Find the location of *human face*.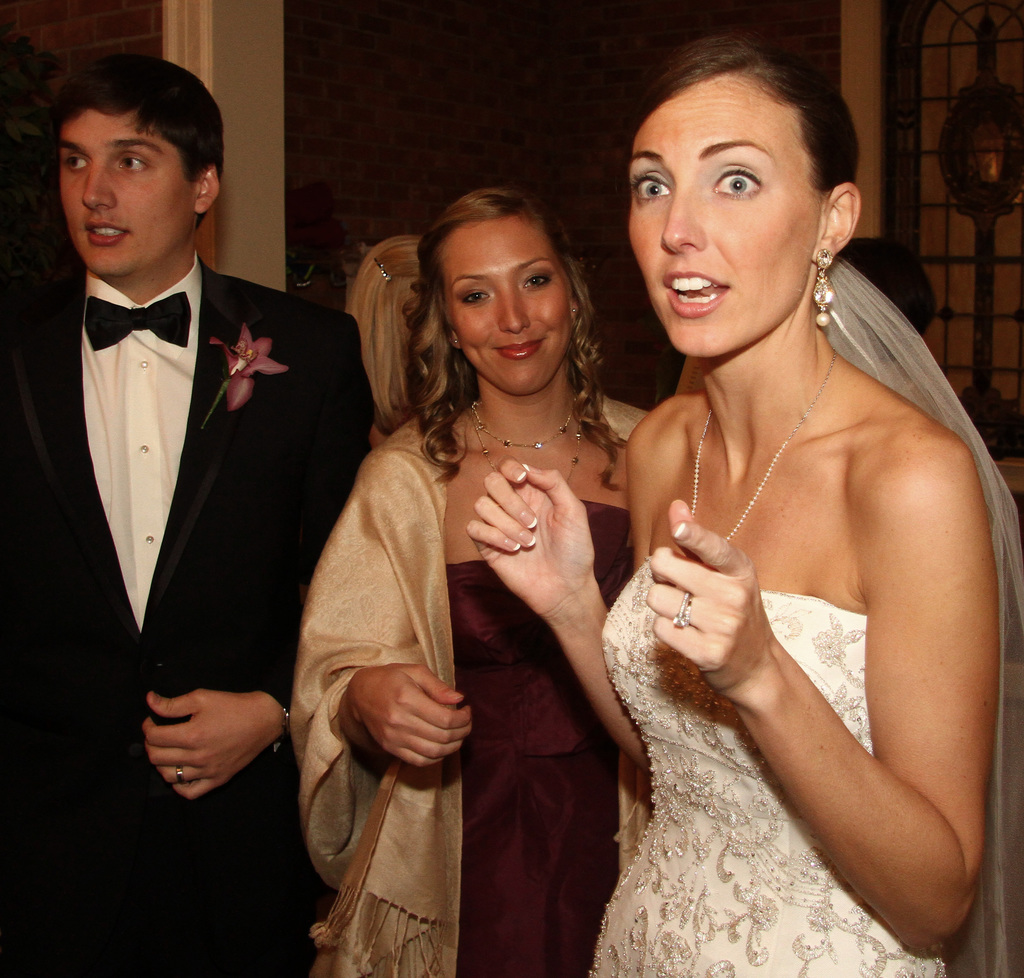
Location: [x1=447, y1=220, x2=569, y2=396].
